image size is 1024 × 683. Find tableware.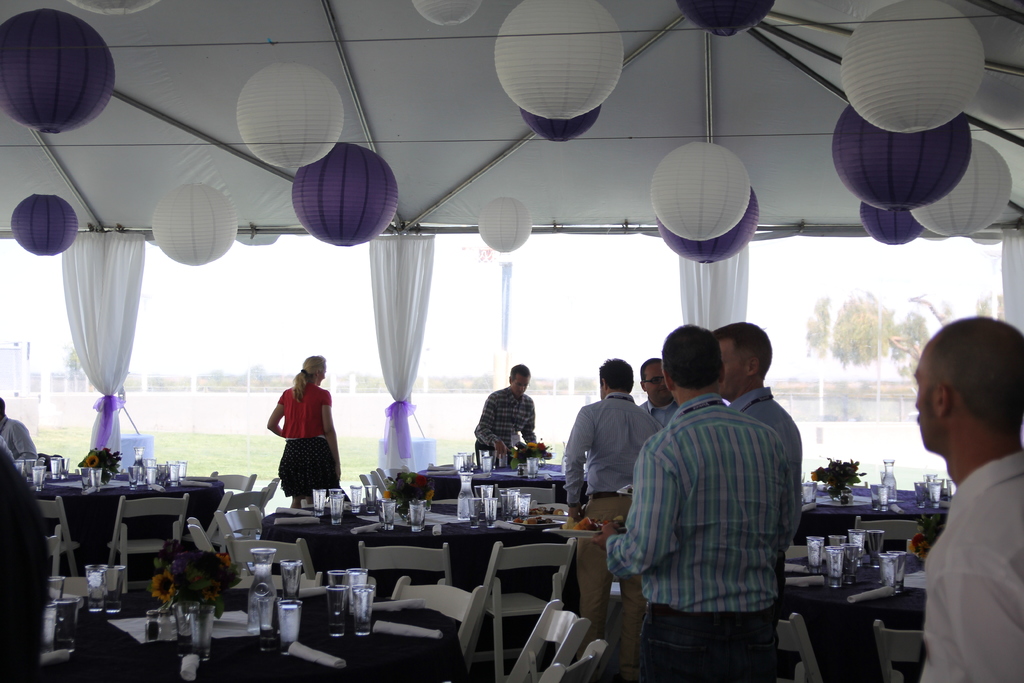
{"x1": 36, "y1": 599, "x2": 56, "y2": 658}.
